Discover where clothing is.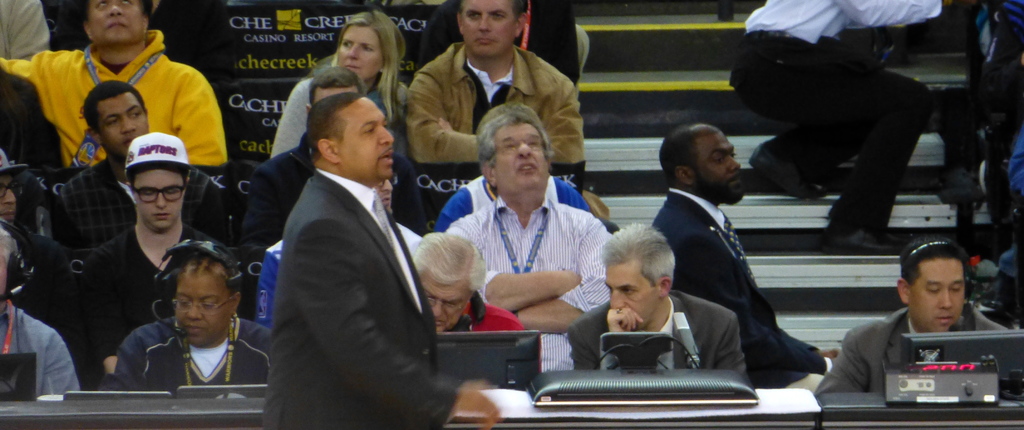
Discovered at Rect(815, 301, 988, 398).
